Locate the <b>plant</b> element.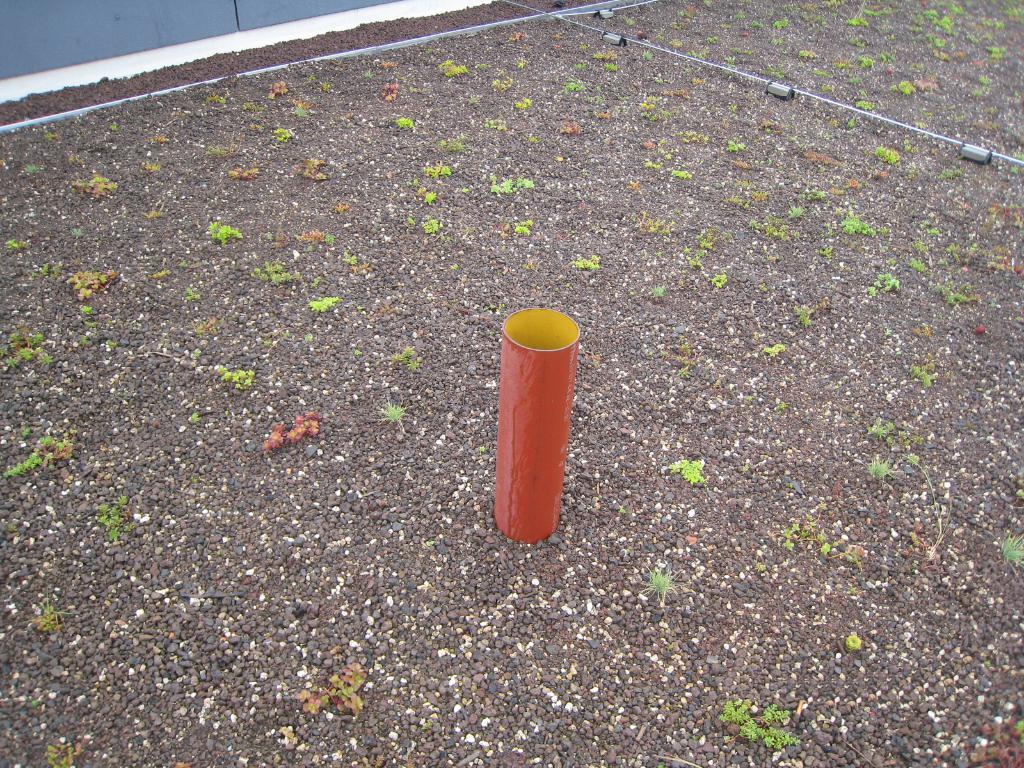
Element bbox: x1=973, y1=12, x2=1009, y2=35.
